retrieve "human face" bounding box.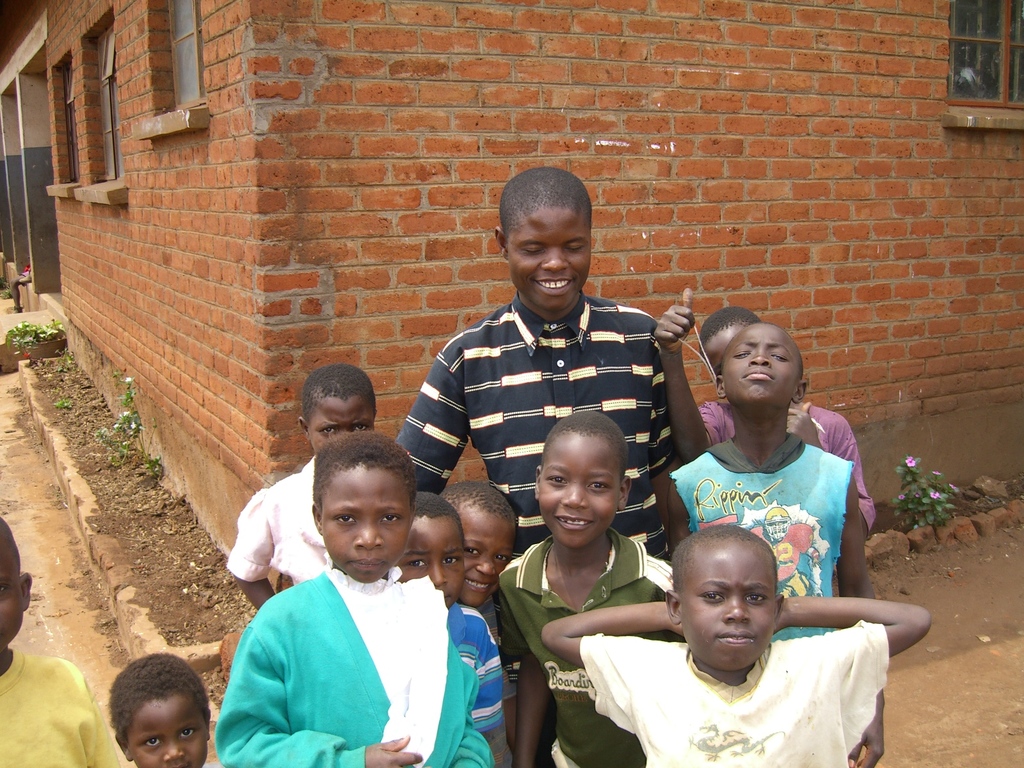
Bounding box: locate(675, 540, 774, 666).
